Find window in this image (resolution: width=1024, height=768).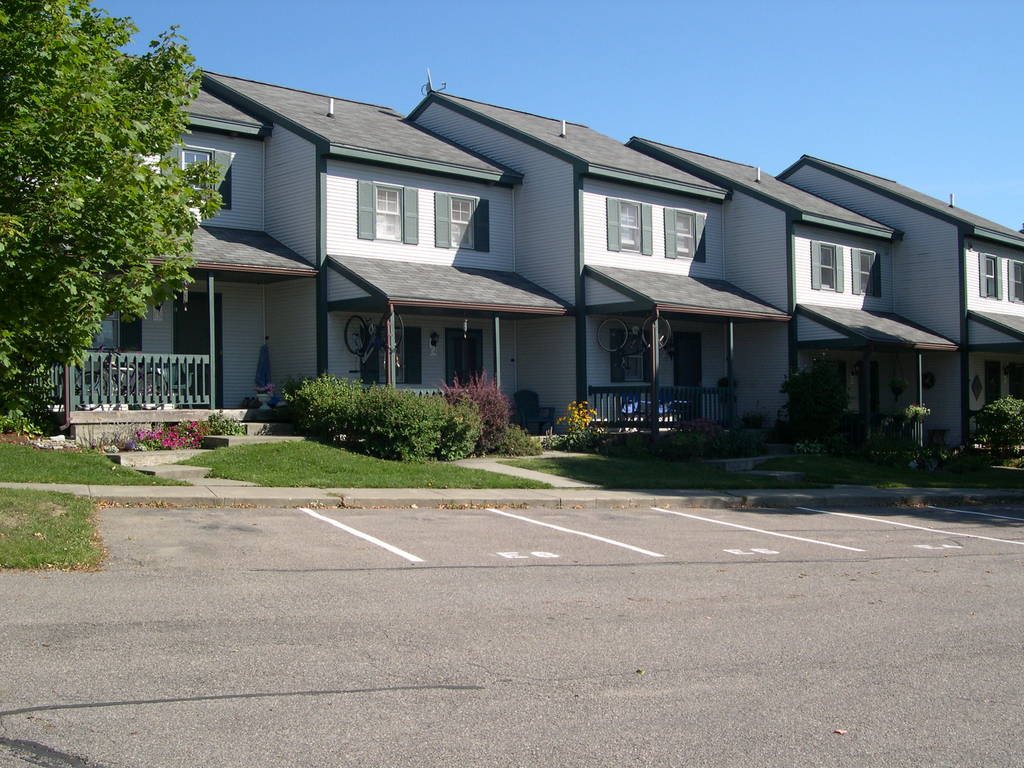
region(602, 330, 667, 384).
